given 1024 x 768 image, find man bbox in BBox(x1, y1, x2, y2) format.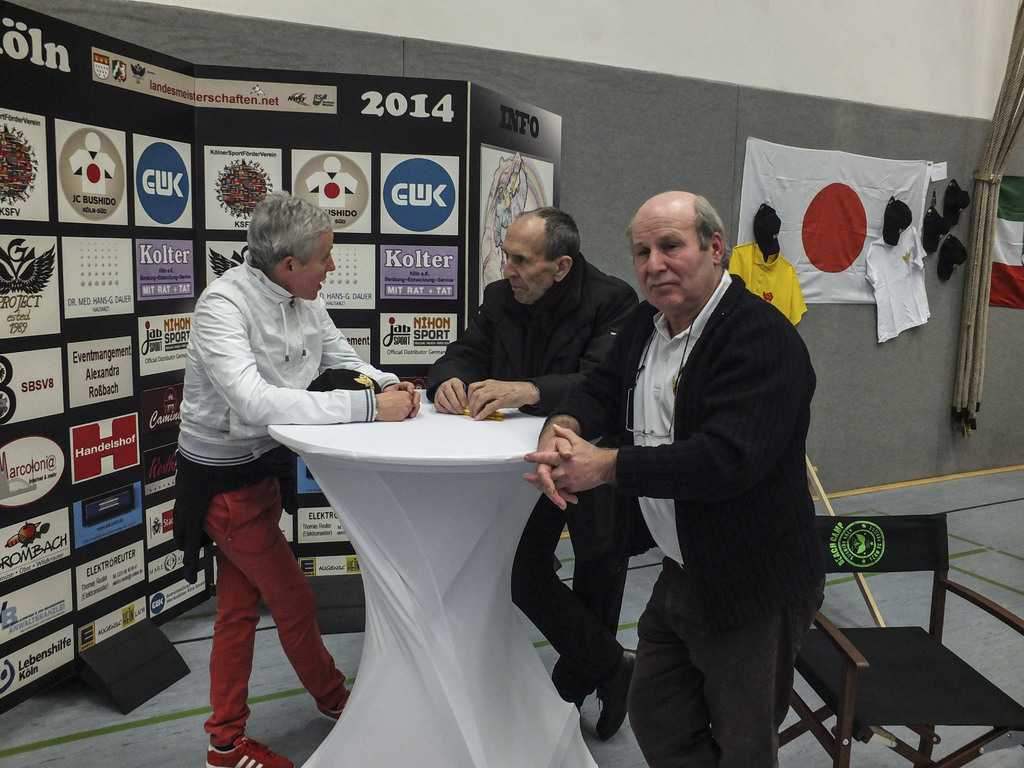
BBox(521, 193, 826, 767).
